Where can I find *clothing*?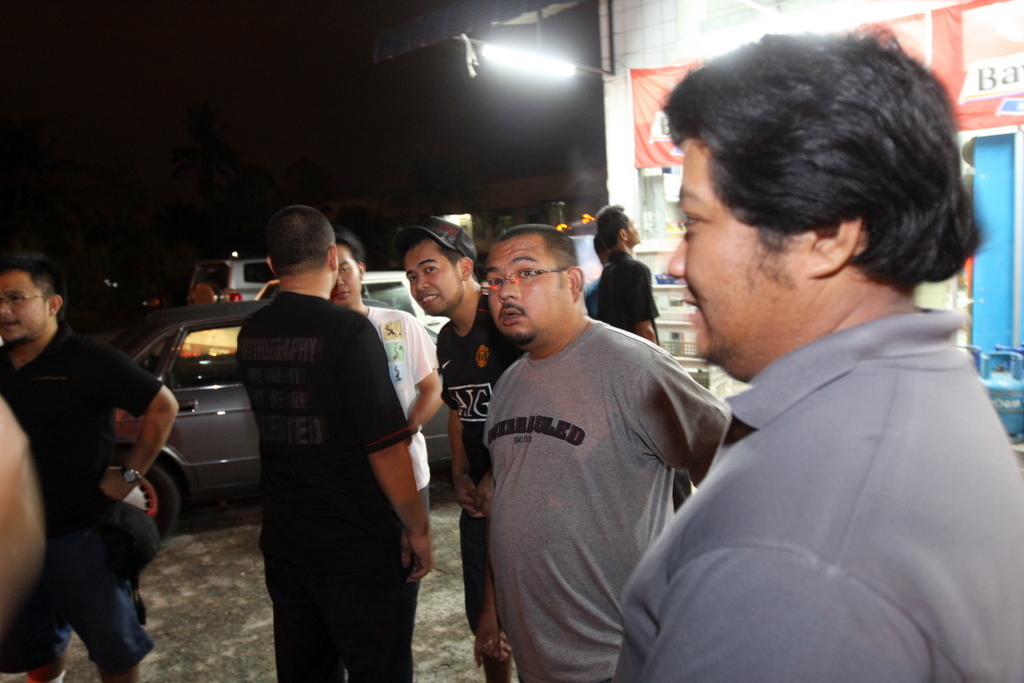
You can find it at [481, 316, 730, 682].
